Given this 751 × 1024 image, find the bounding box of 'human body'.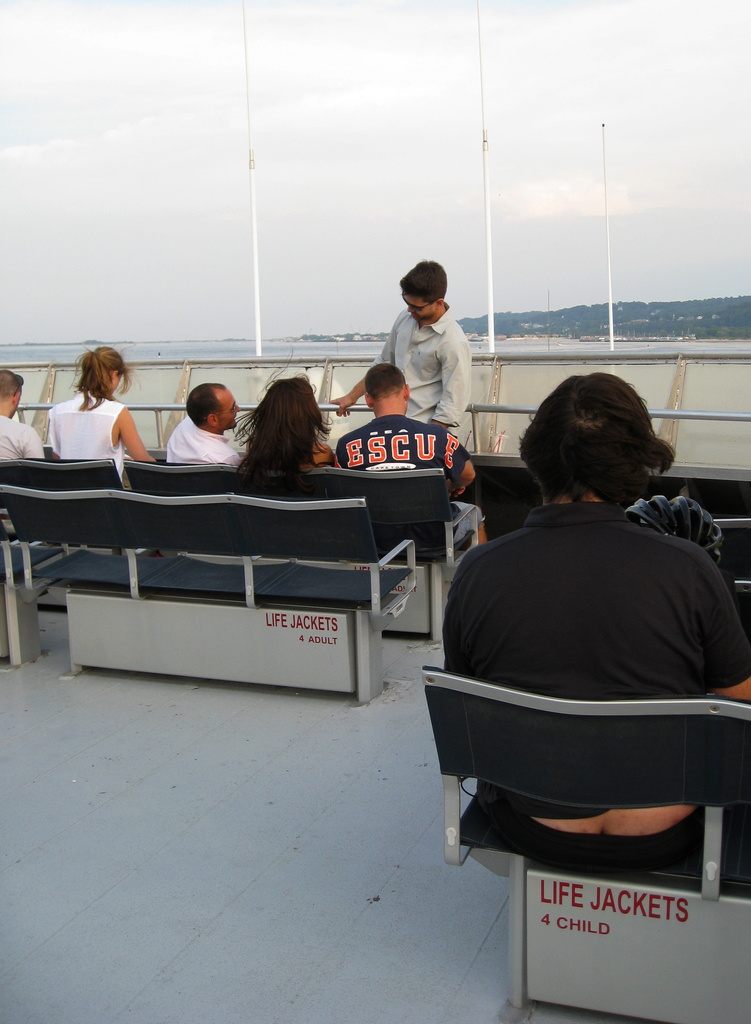
[450, 370, 750, 879].
